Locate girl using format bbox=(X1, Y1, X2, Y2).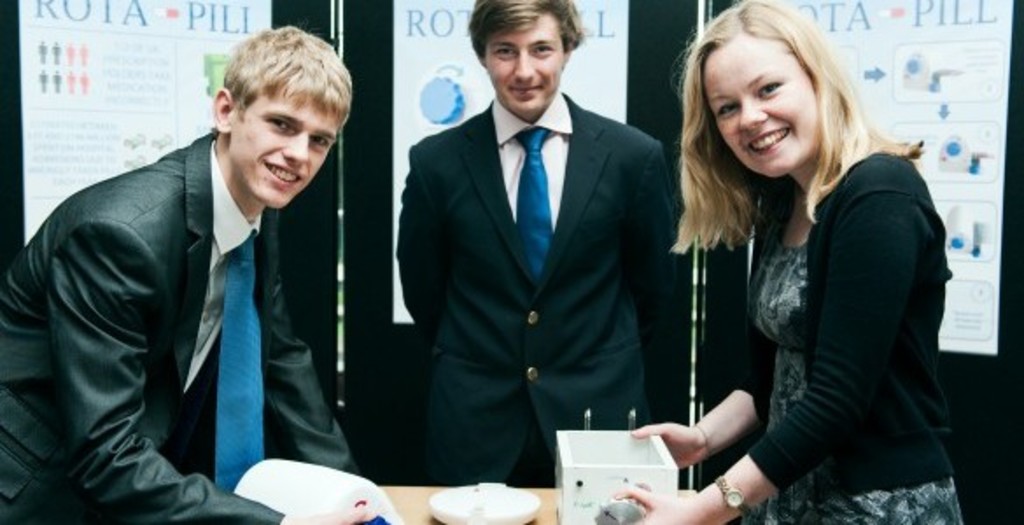
bbox=(613, 0, 963, 523).
